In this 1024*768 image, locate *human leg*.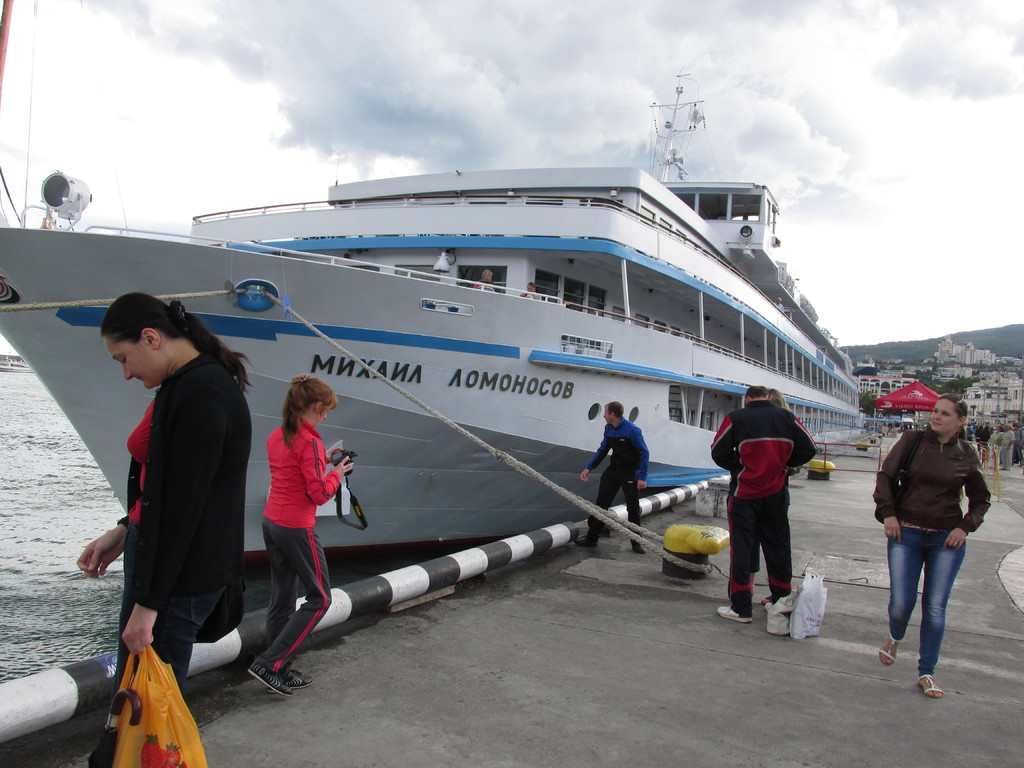
Bounding box: x1=571, y1=459, x2=625, y2=547.
